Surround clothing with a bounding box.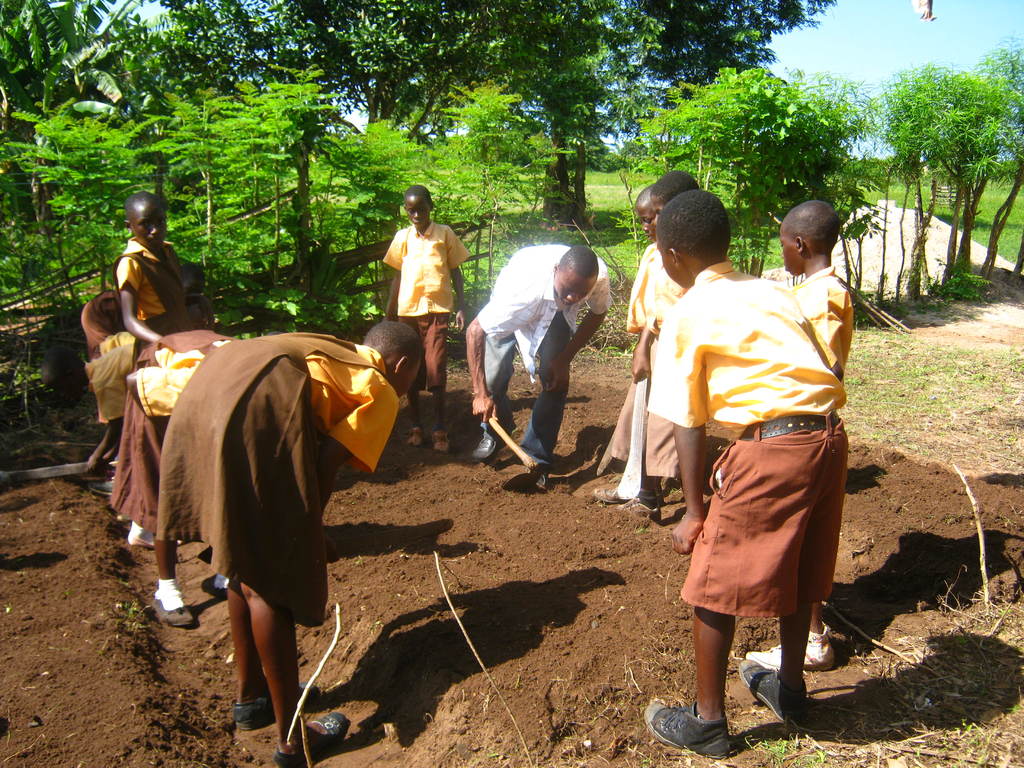
x1=474 y1=255 x2=612 y2=463.
